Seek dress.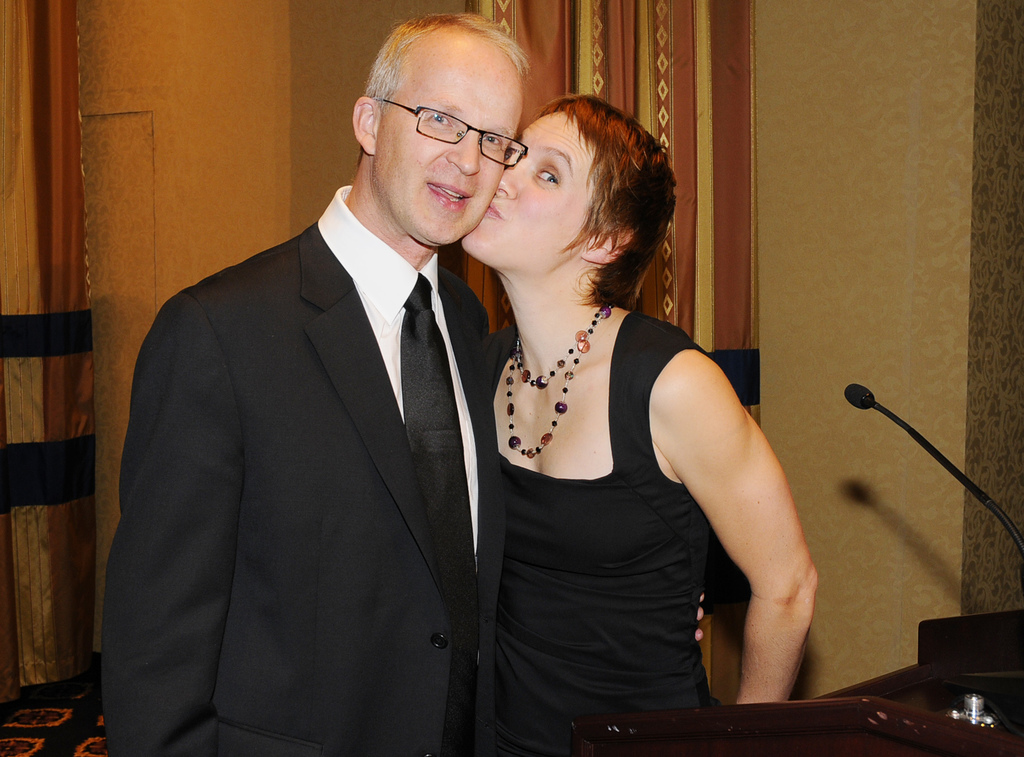
<box>488,313,719,756</box>.
